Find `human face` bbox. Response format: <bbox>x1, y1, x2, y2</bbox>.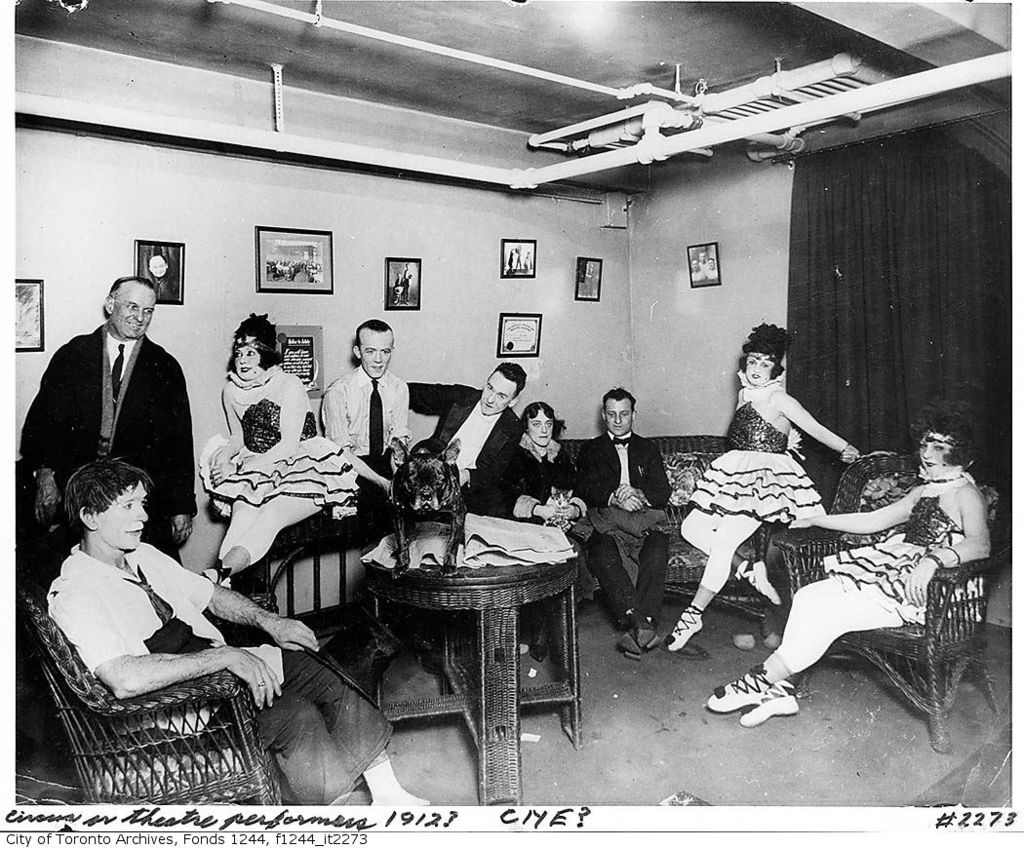
<bbox>919, 436, 953, 475</bbox>.
